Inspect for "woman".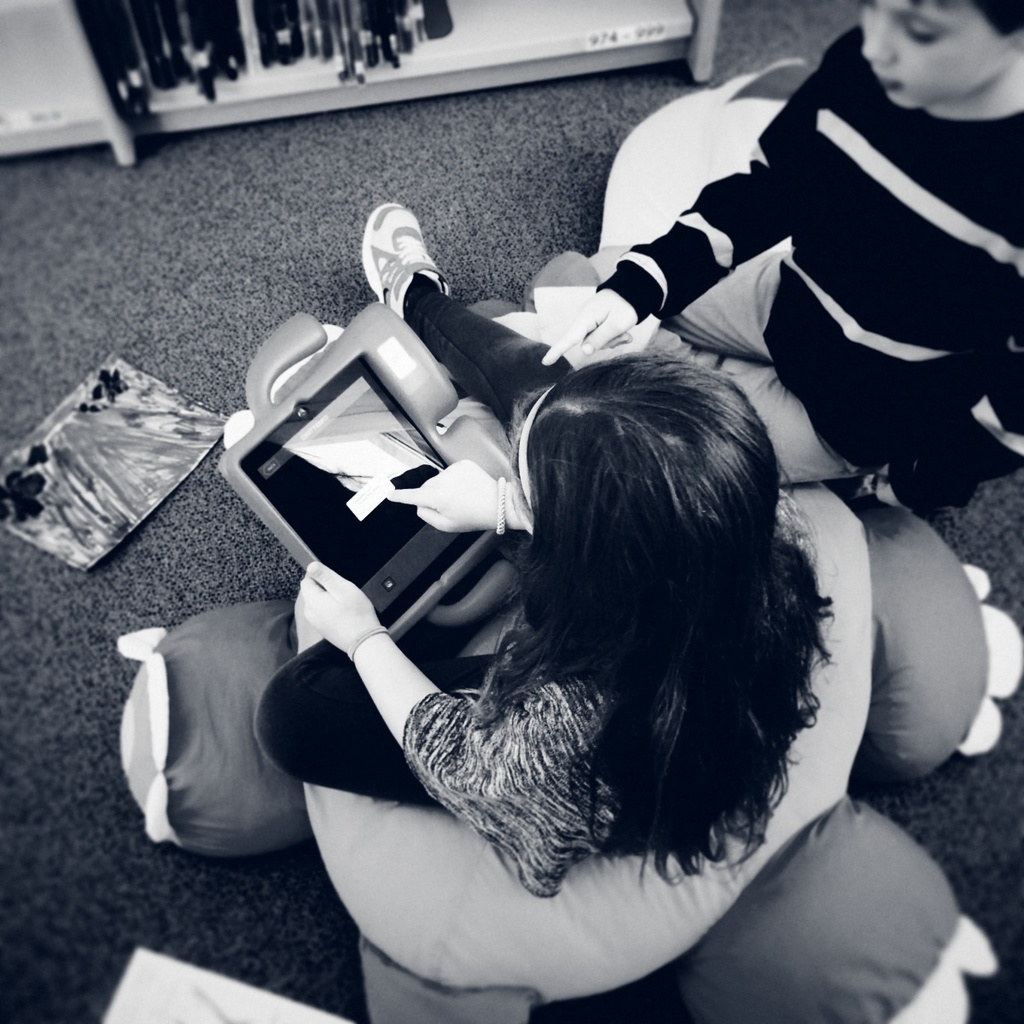
Inspection: pyautogui.locateOnScreen(248, 199, 832, 896).
